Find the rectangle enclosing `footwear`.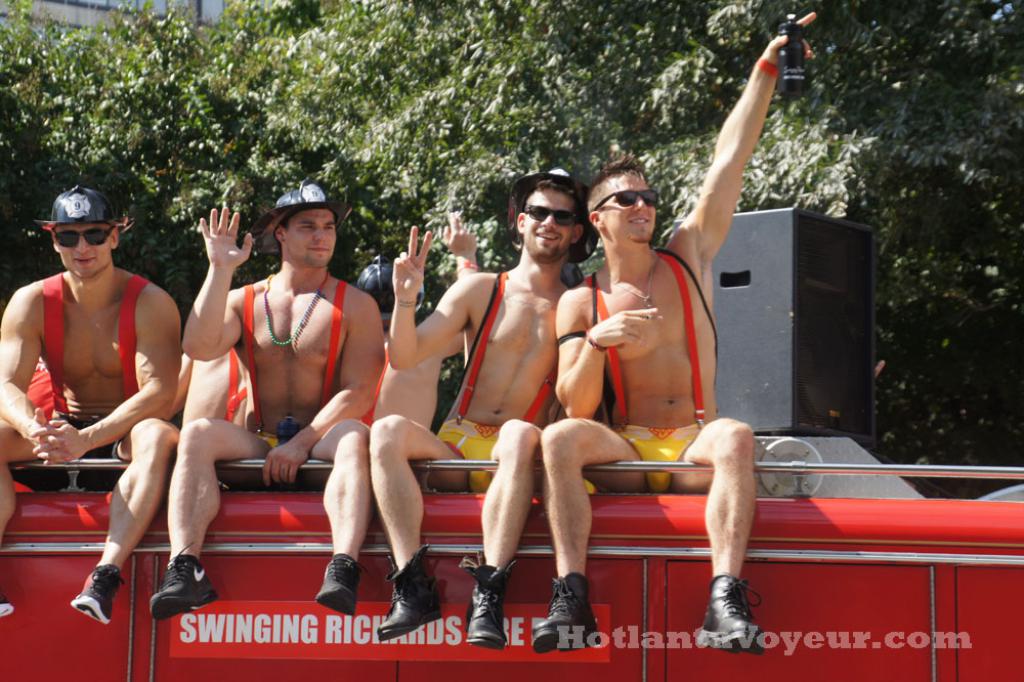
pyautogui.locateOnScreen(538, 580, 605, 655).
